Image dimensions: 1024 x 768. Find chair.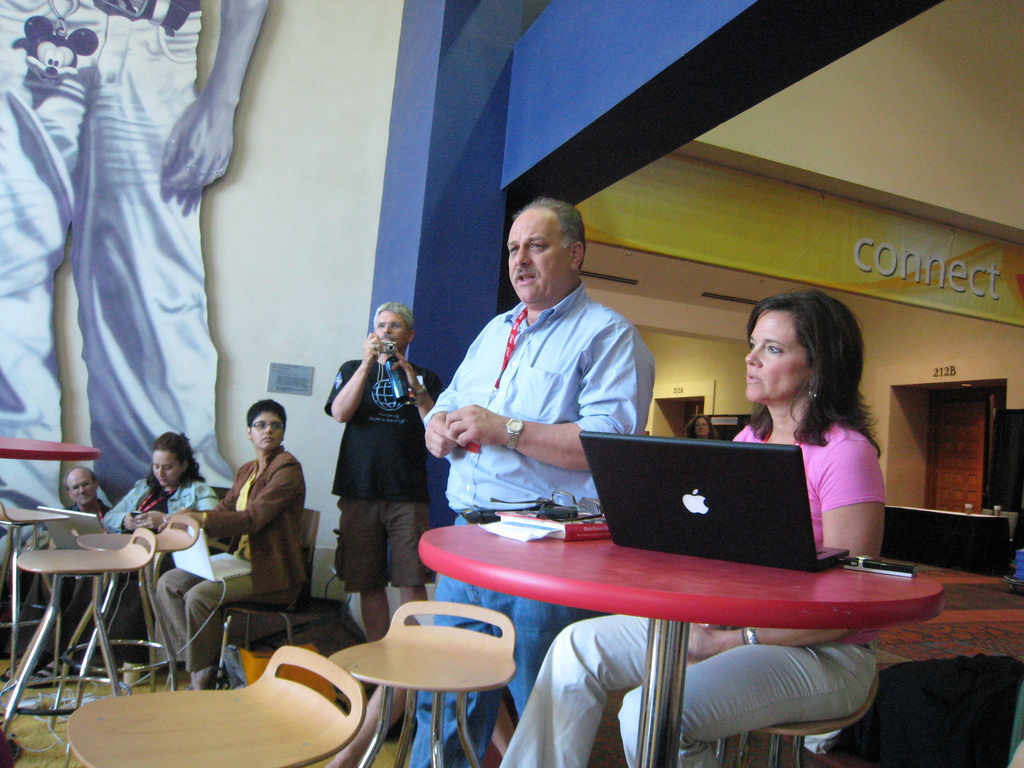
{"left": 323, "top": 613, "right": 520, "bottom": 767}.
